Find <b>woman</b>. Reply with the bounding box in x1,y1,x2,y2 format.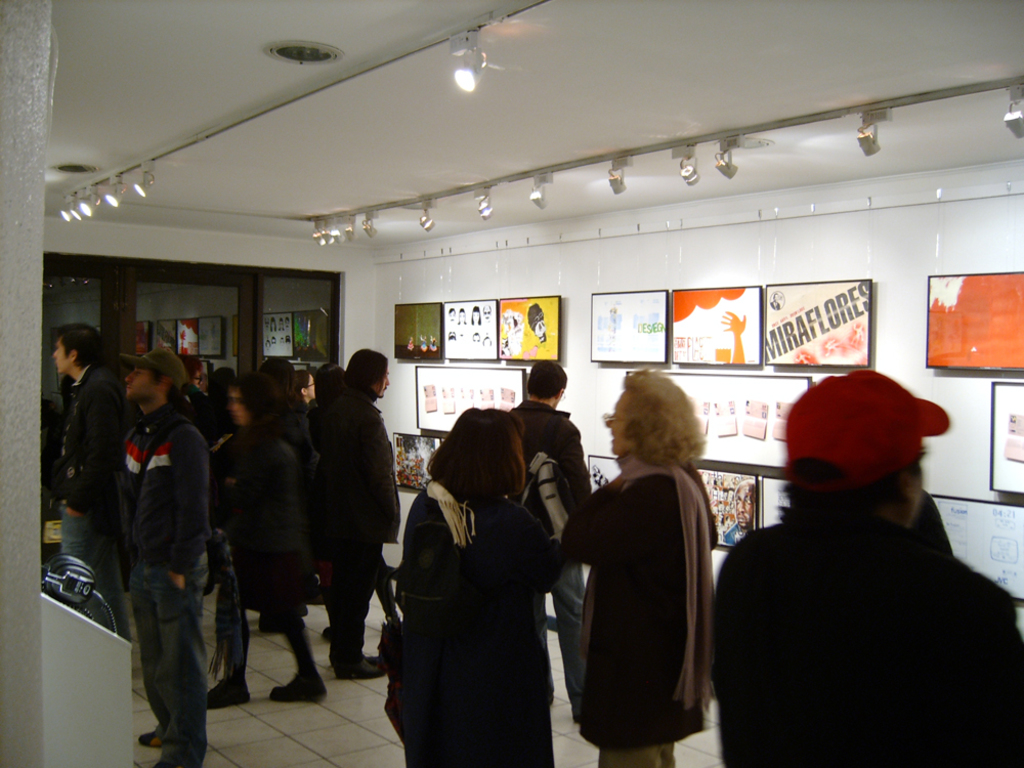
208,374,334,709.
